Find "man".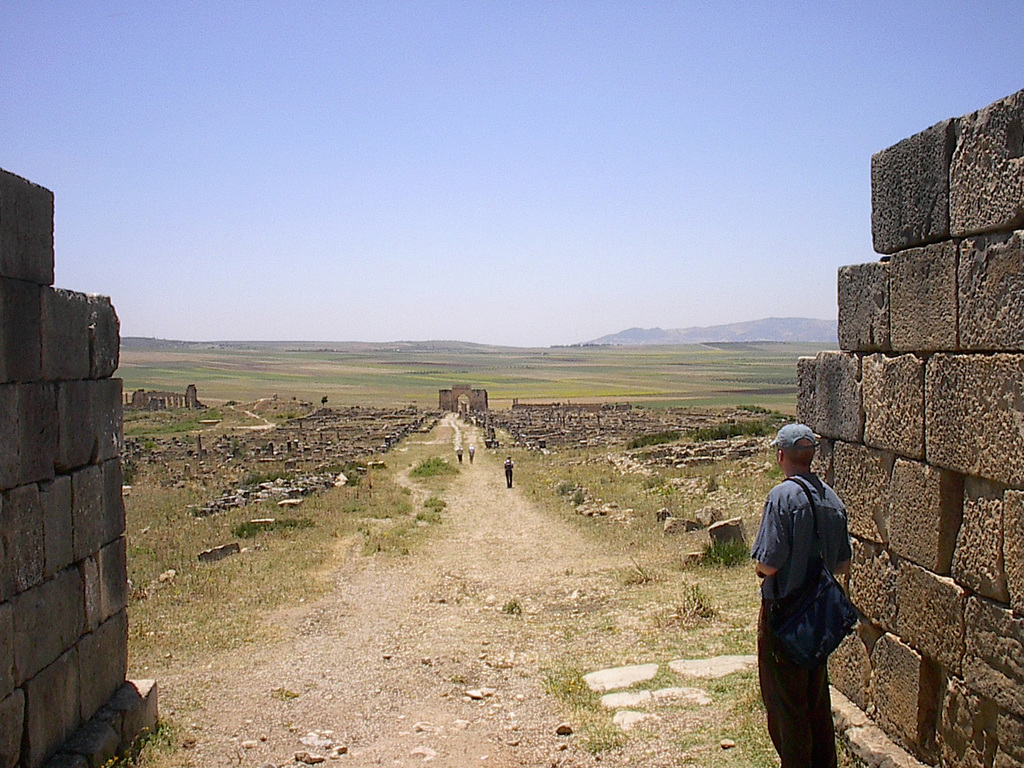
x1=469 y1=442 x2=476 y2=462.
